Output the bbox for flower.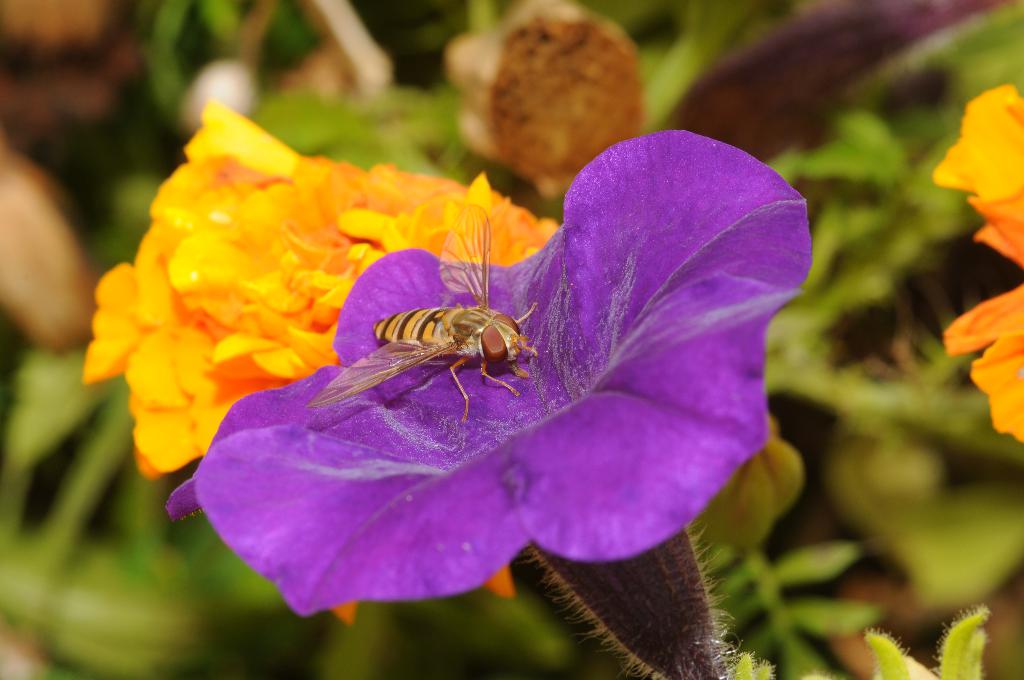
(left=929, top=83, right=1023, bottom=449).
